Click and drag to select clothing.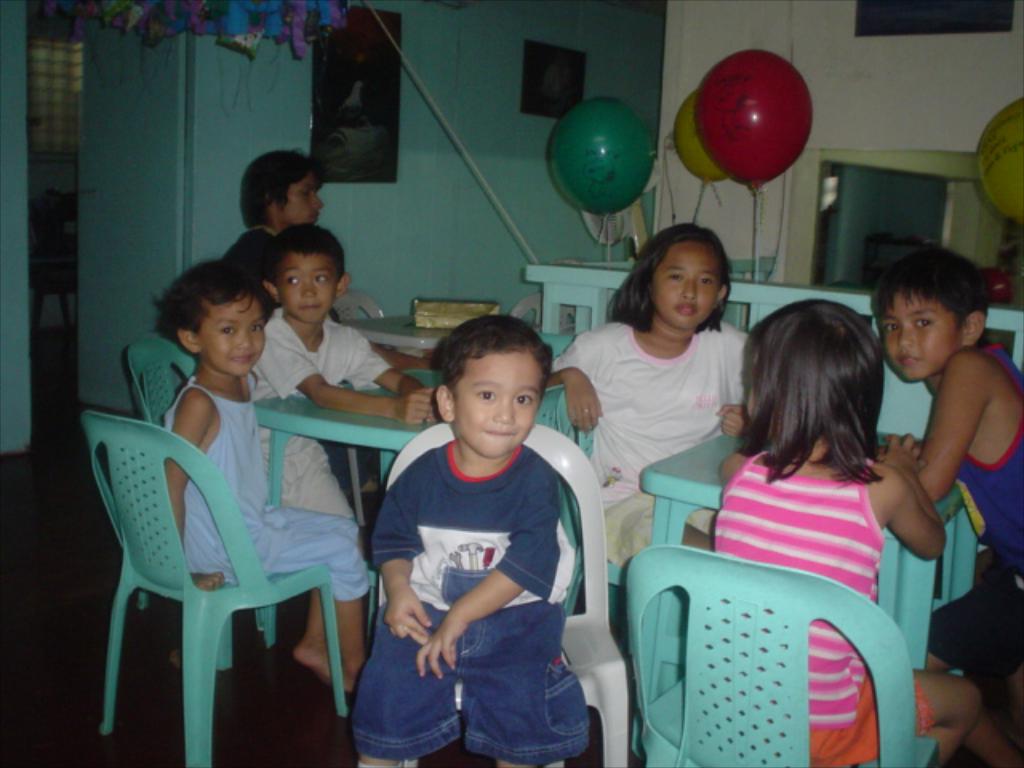
Selection: <region>162, 378, 384, 595</region>.
